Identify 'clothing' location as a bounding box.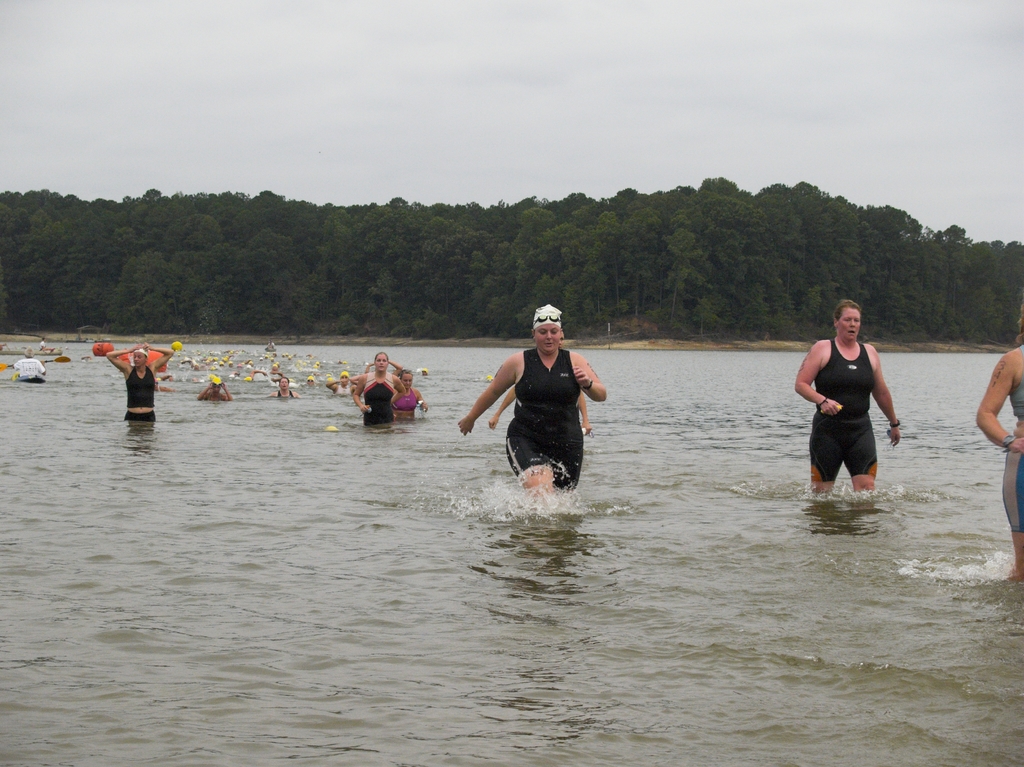
331,382,352,397.
